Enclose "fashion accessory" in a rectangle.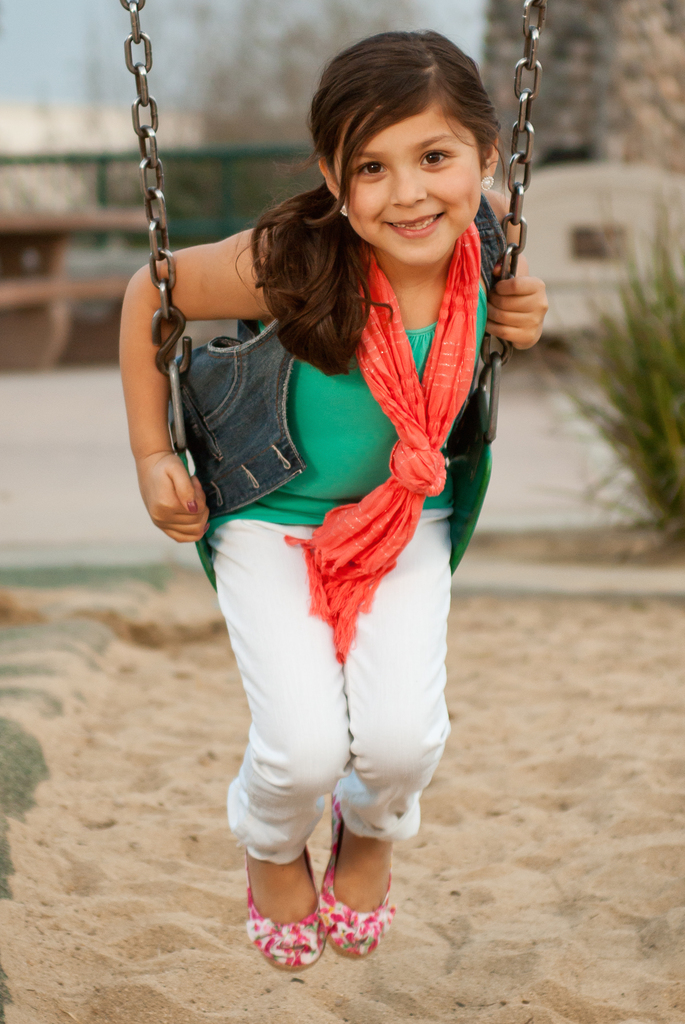
crop(241, 845, 330, 973).
